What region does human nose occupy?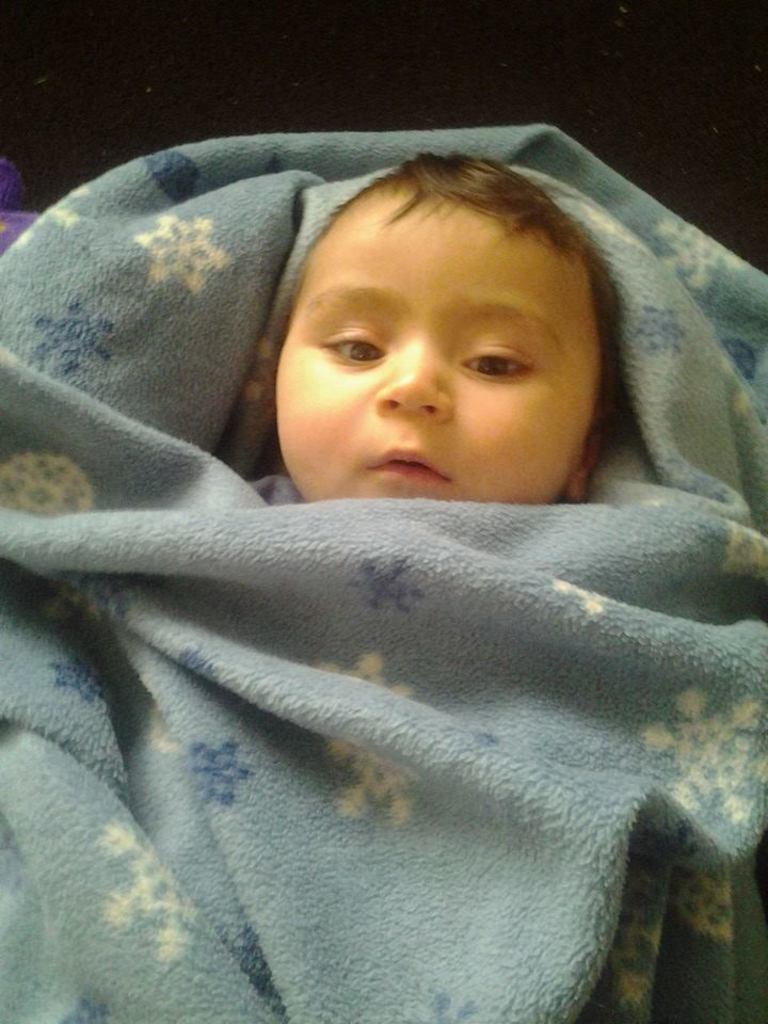
[369,332,453,418].
